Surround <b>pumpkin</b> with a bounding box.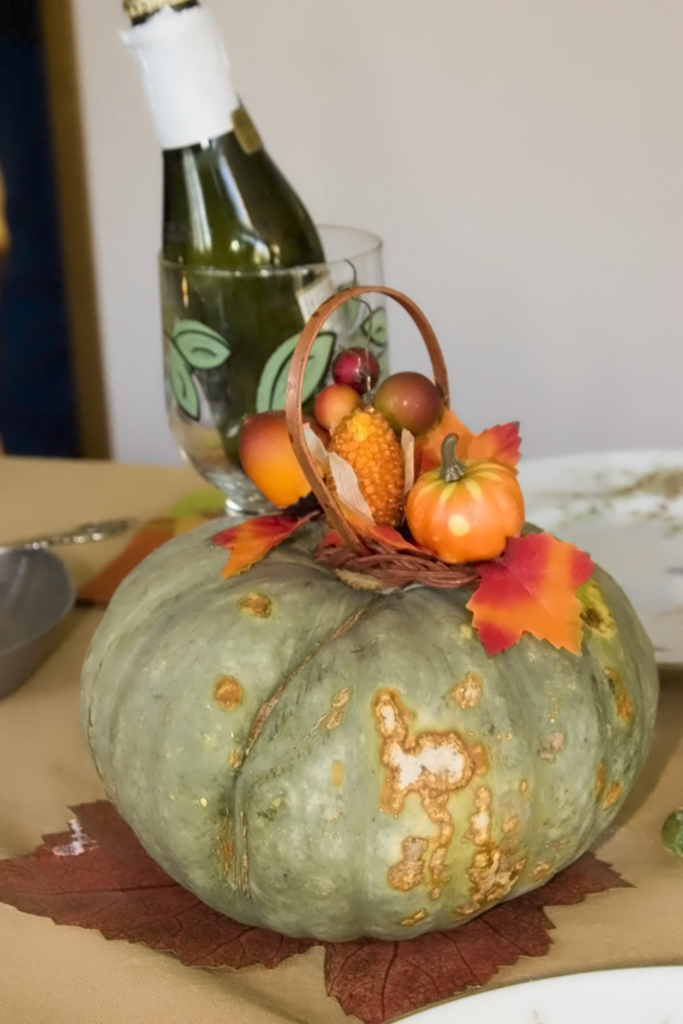
Rect(423, 424, 523, 569).
